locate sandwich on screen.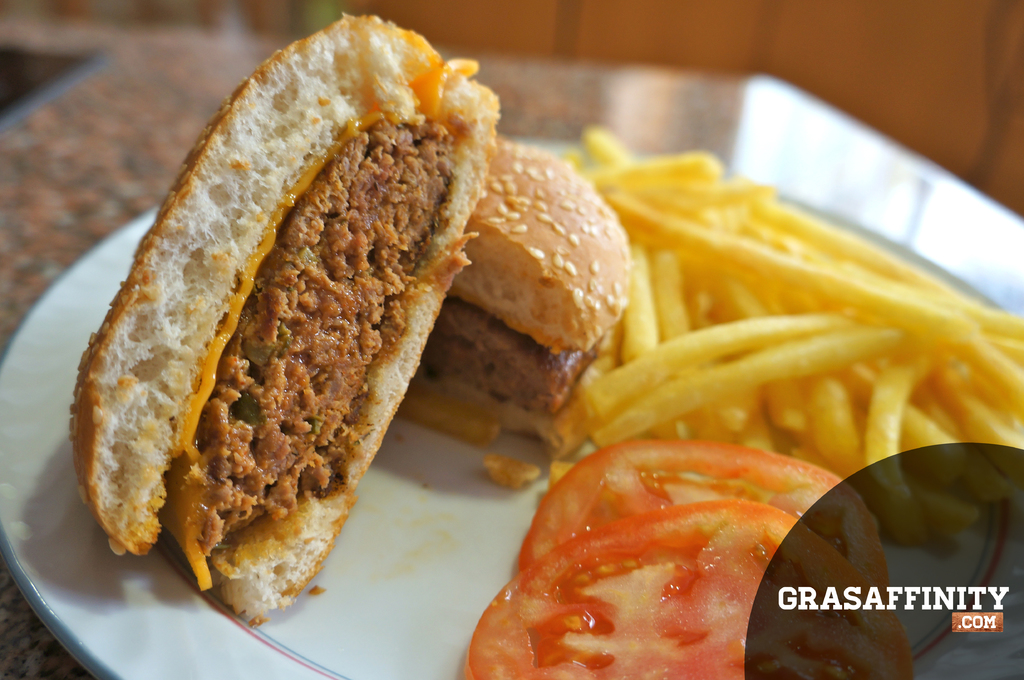
On screen at {"left": 72, "top": 11, "right": 506, "bottom": 635}.
